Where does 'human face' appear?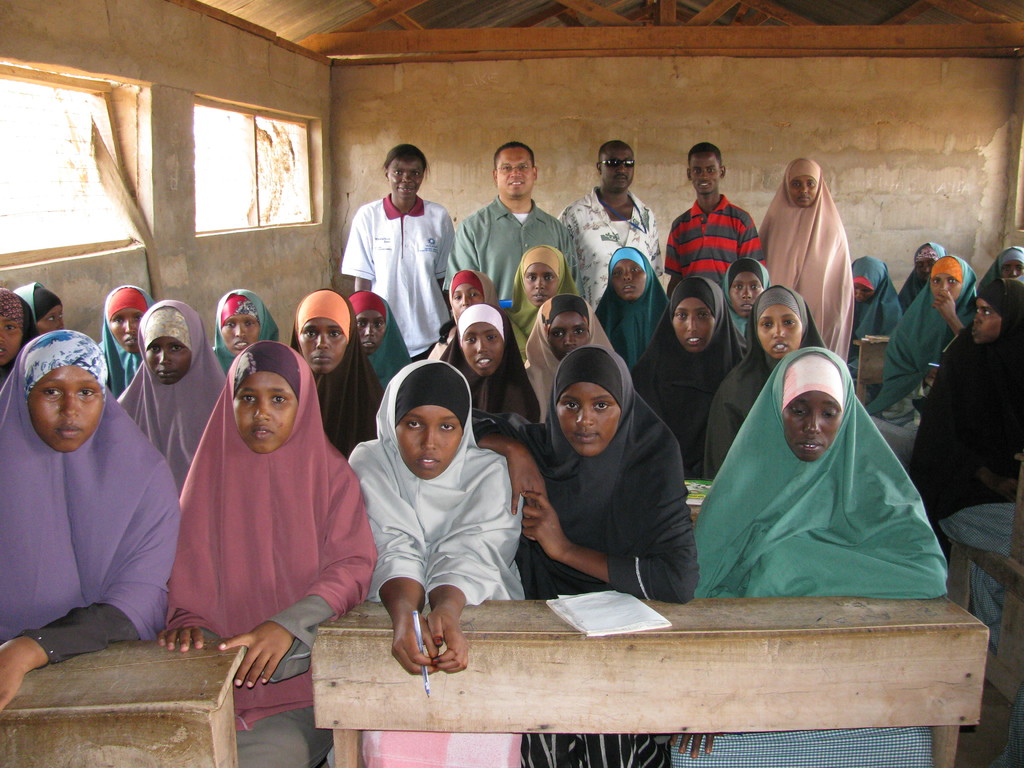
Appears at {"x1": 451, "y1": 323, "x2": 504, "y2": 376}.
